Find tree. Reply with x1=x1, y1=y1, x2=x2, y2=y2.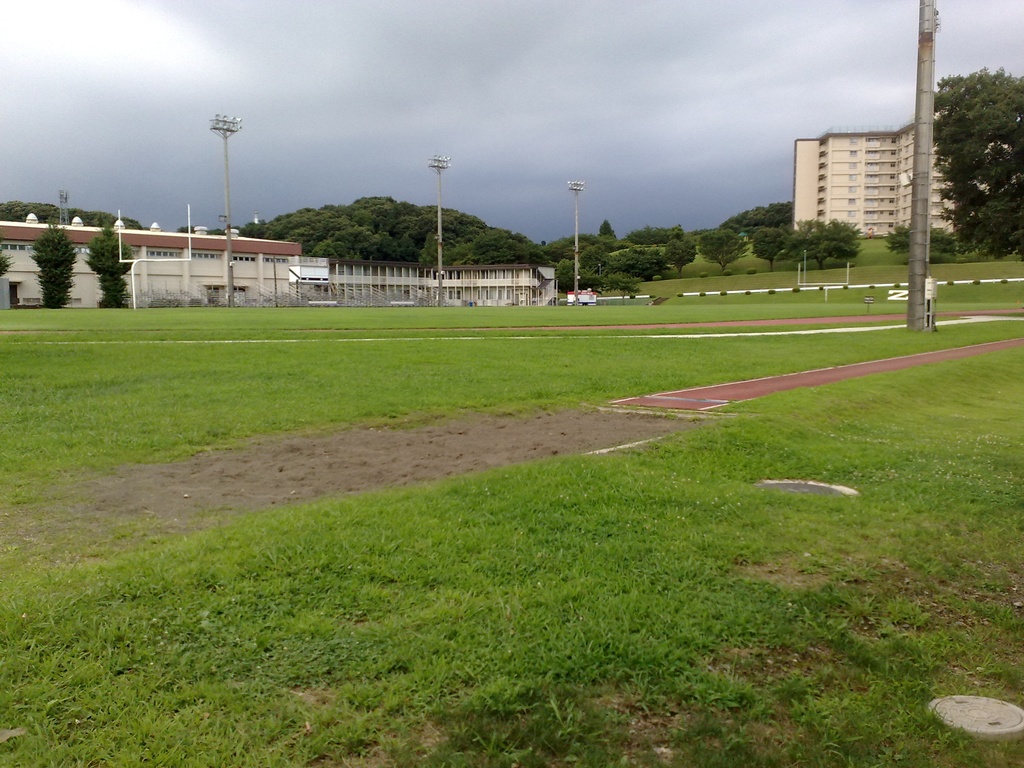
x1=27, y1=219, x2=80, y2=310.
